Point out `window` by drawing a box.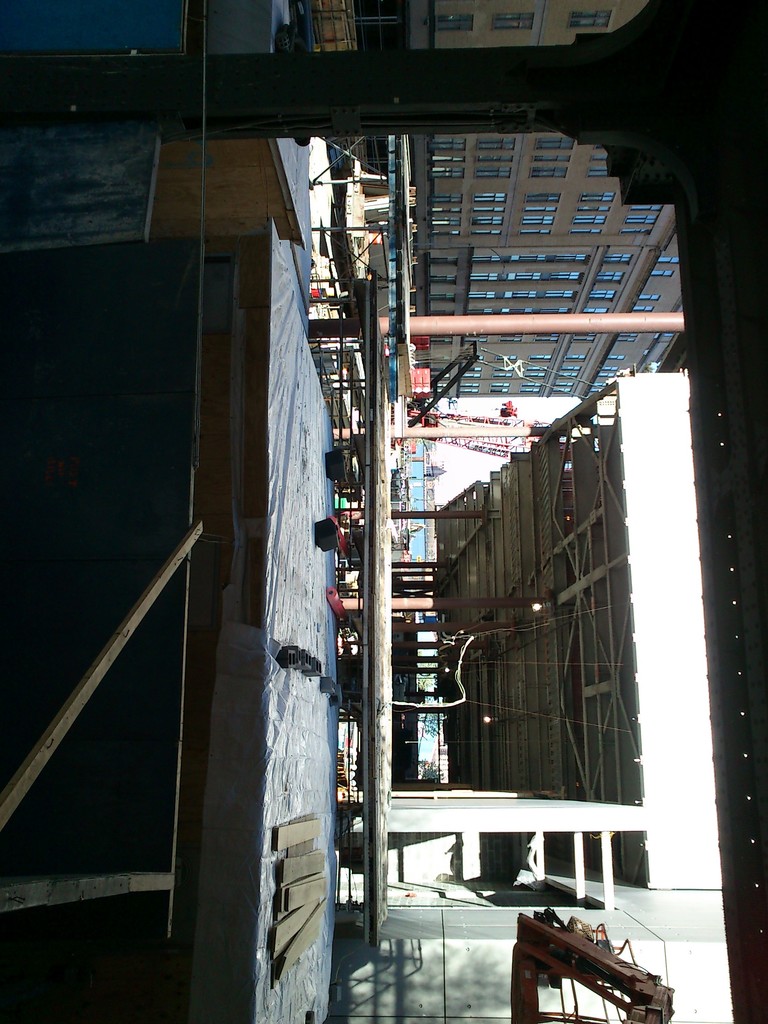
490:389:506:392.
